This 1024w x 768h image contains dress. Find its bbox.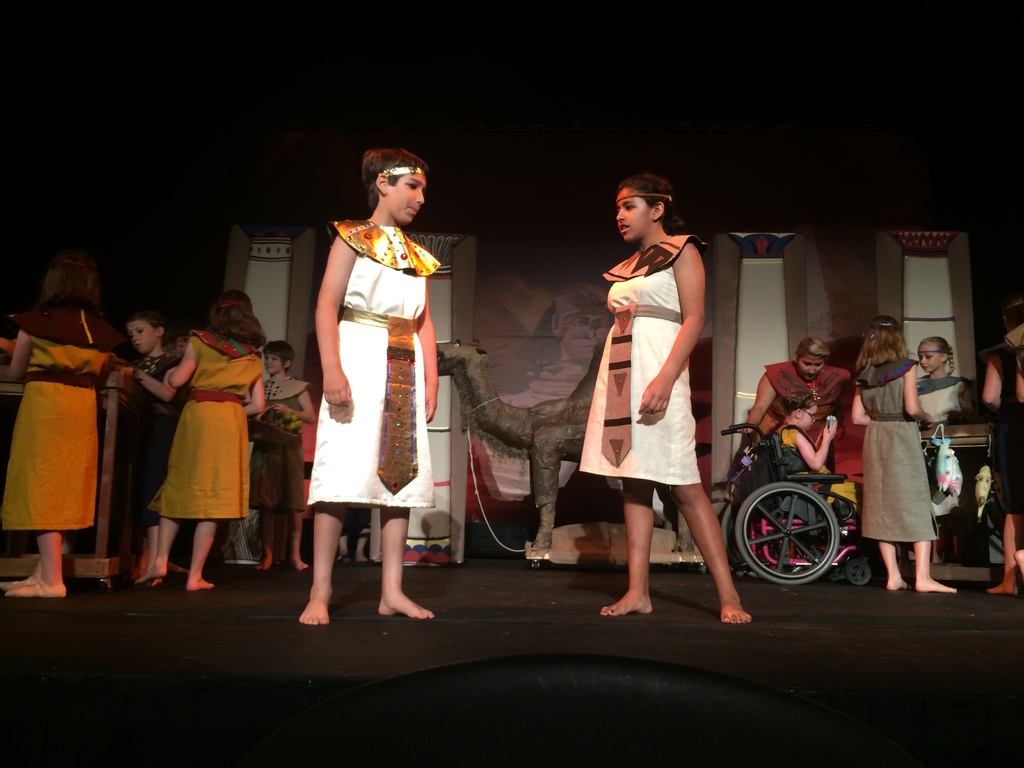
(x1=858, y1=361, x2=938, y2=542).
